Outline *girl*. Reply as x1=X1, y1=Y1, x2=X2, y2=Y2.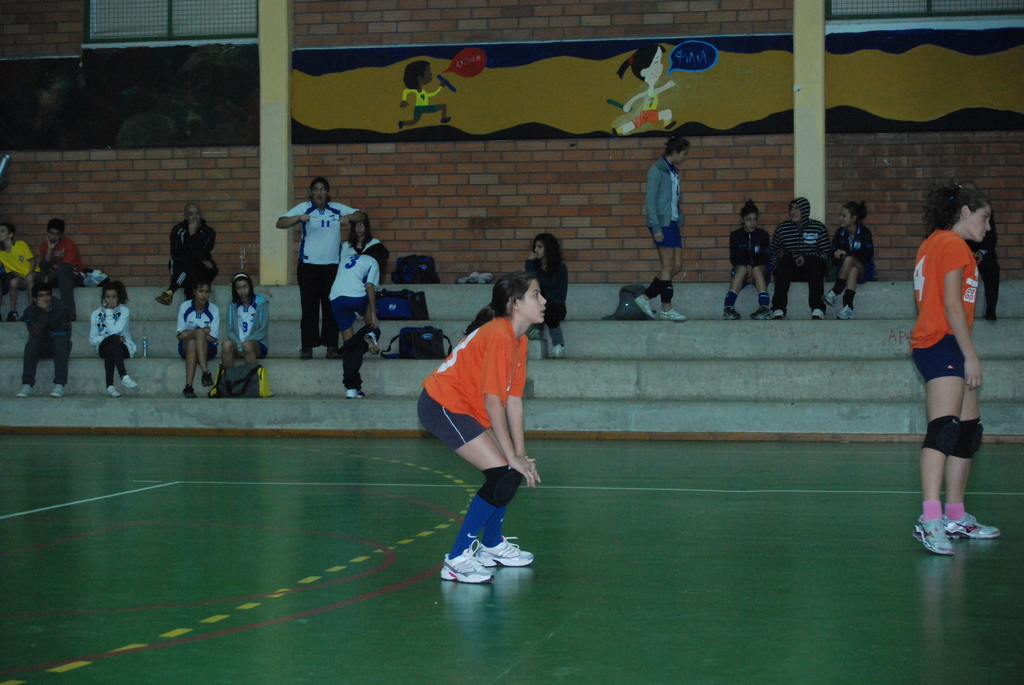
x1=632, y1=134, x2=691, y2=322.
